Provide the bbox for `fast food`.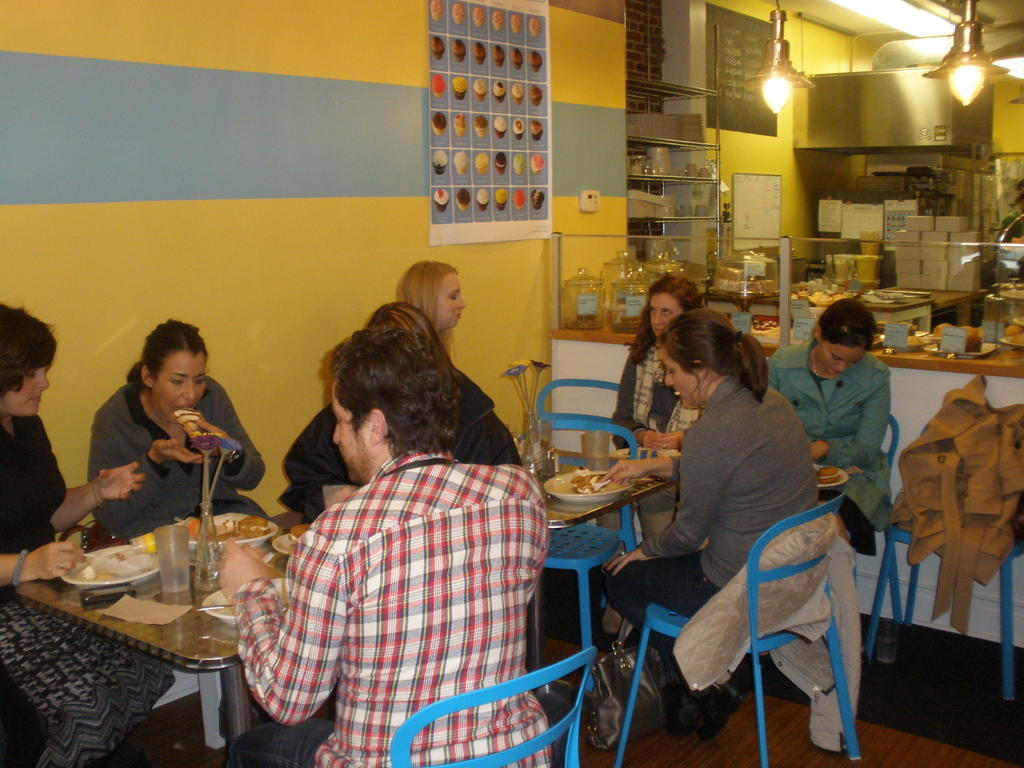
left=239, top=518, right=271, bottom=540.
